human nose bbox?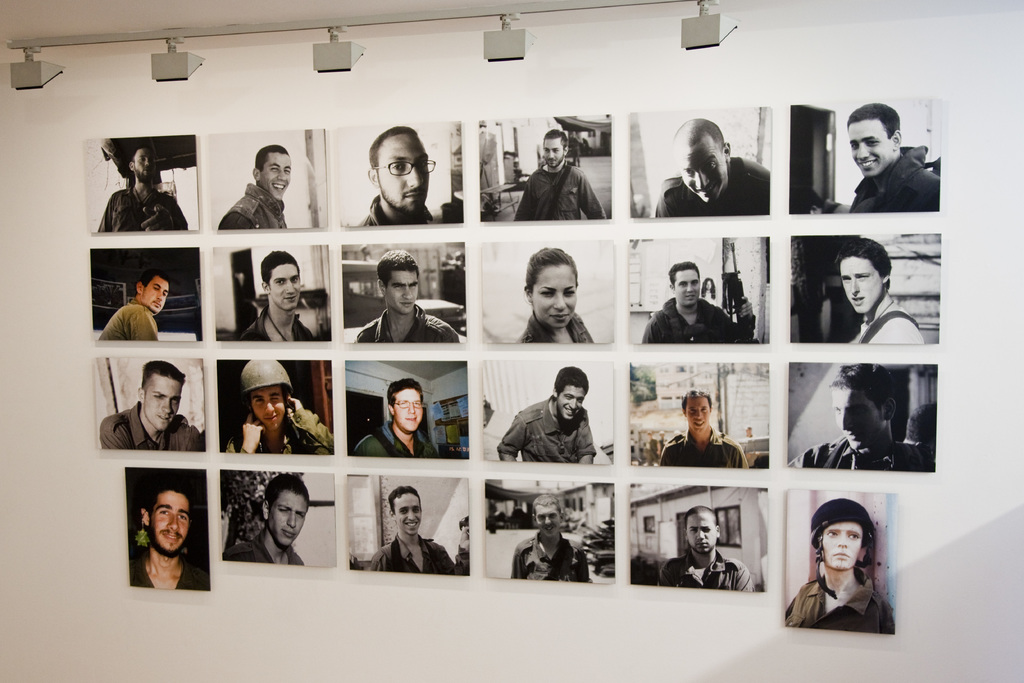
408:509:415:519
